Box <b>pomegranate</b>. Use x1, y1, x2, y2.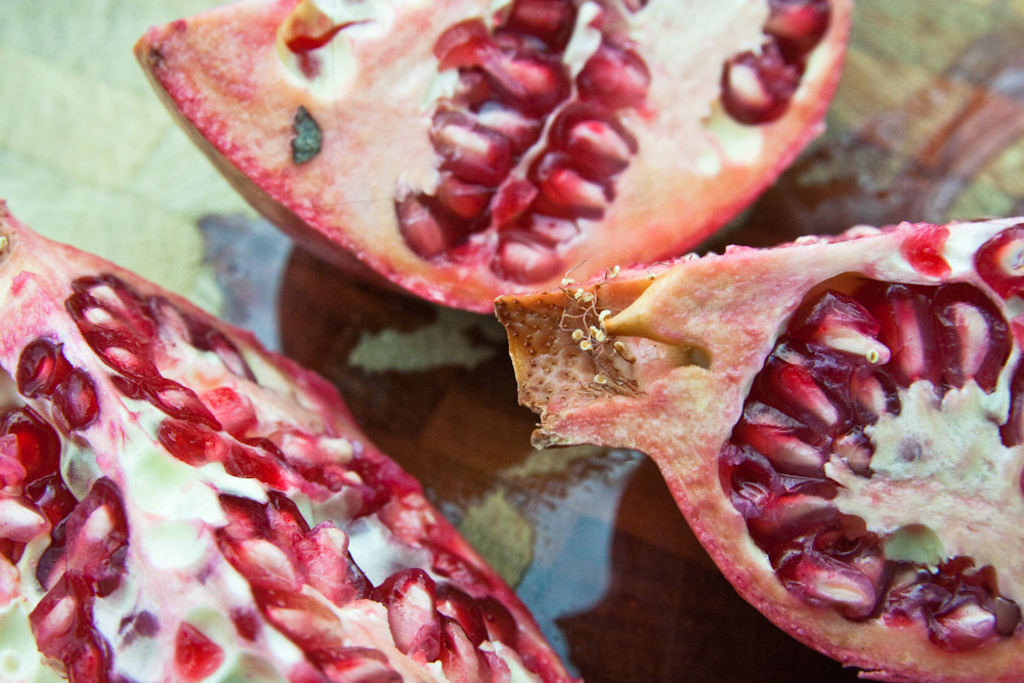
495, 217, 1023, 682.
